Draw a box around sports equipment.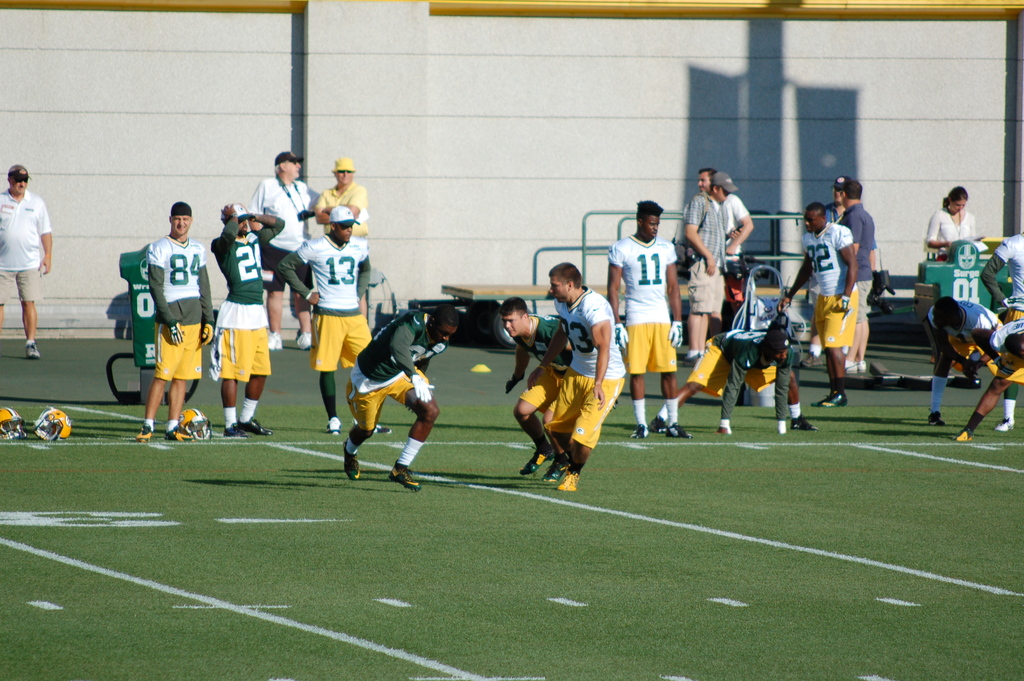
[519, 450, 554, 476].
